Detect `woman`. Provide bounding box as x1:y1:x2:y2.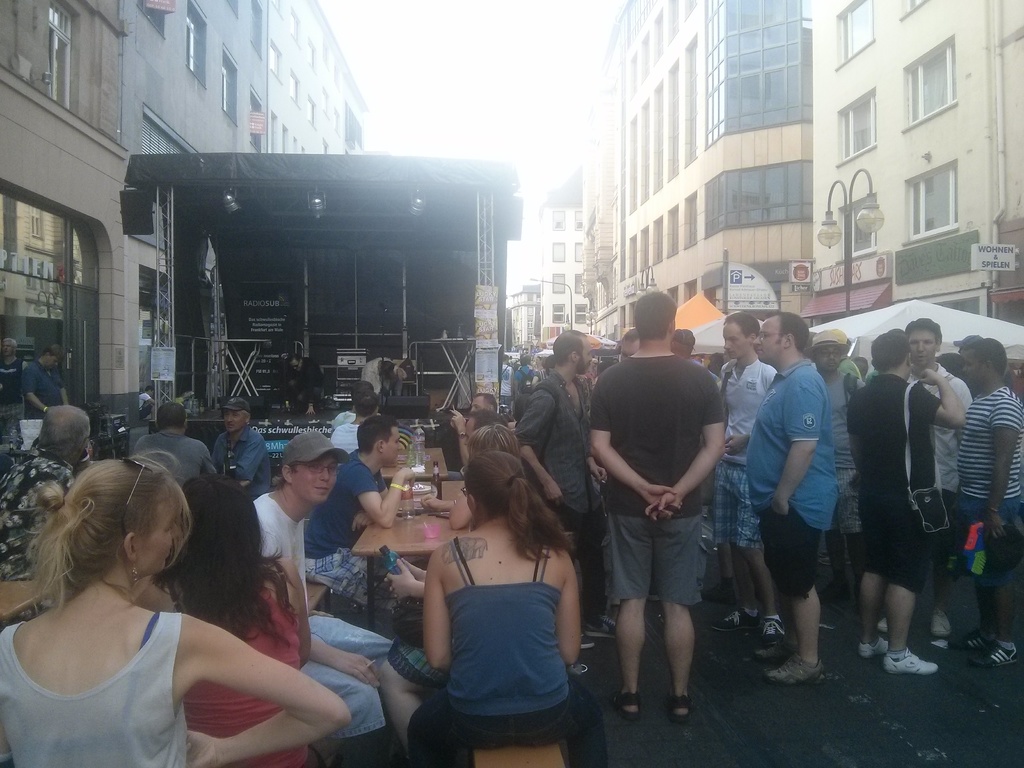
0:442:351:767.
